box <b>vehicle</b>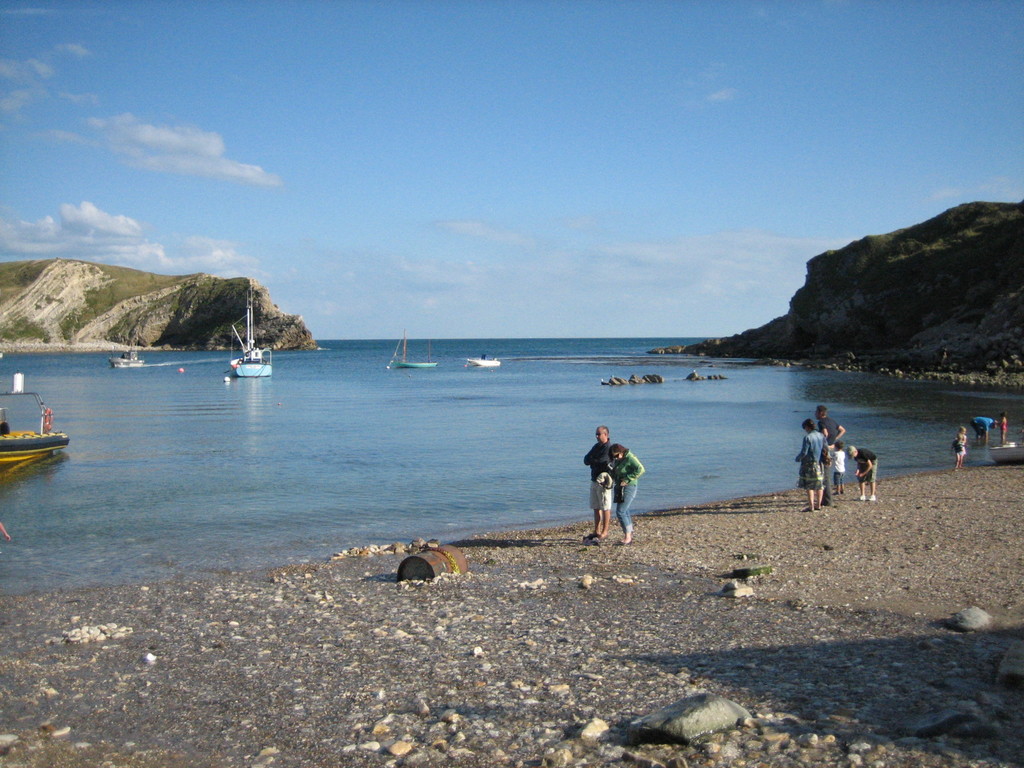
108, 346, 144, 372
